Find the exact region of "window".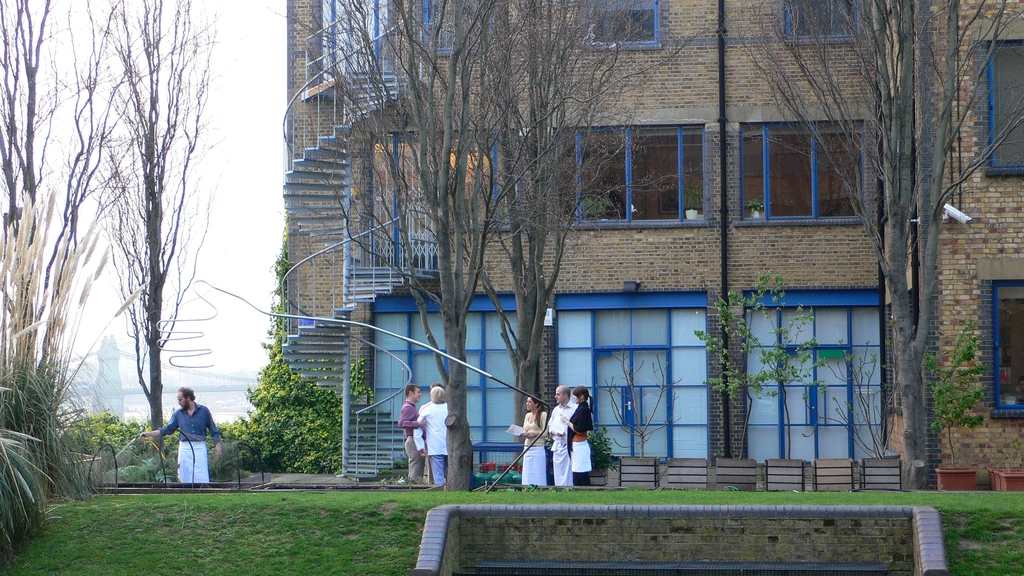
Exact region: <box>448,130,580,232</box>.
